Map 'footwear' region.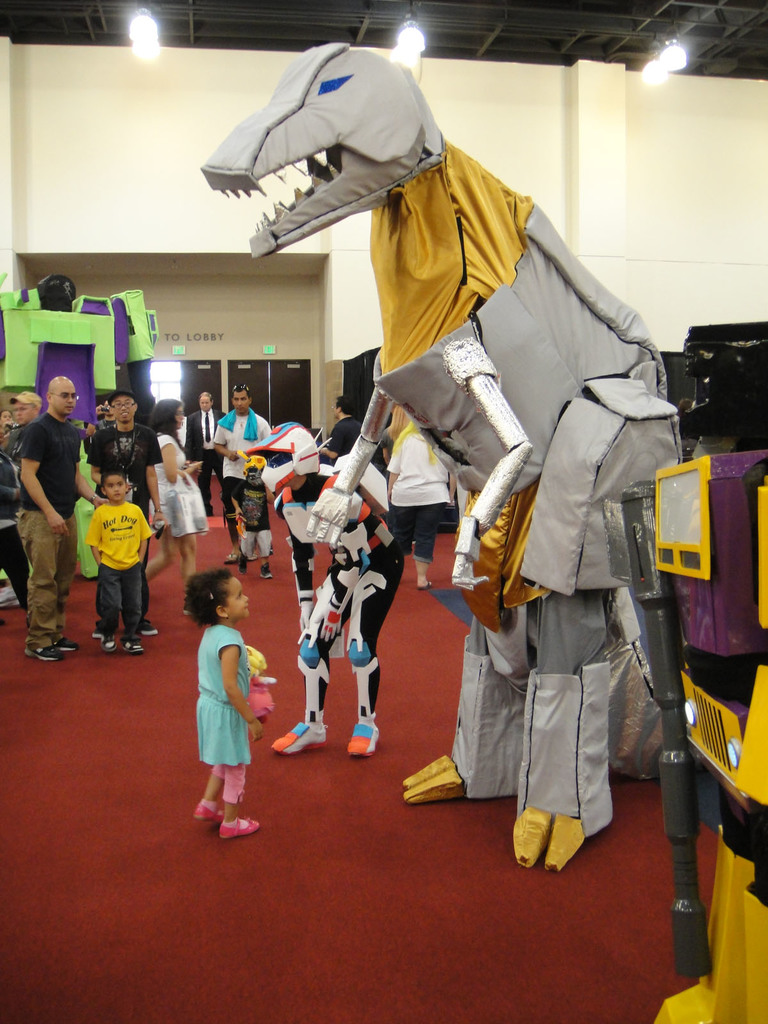
Mapped to bbox(95, 624, 115, 655).
